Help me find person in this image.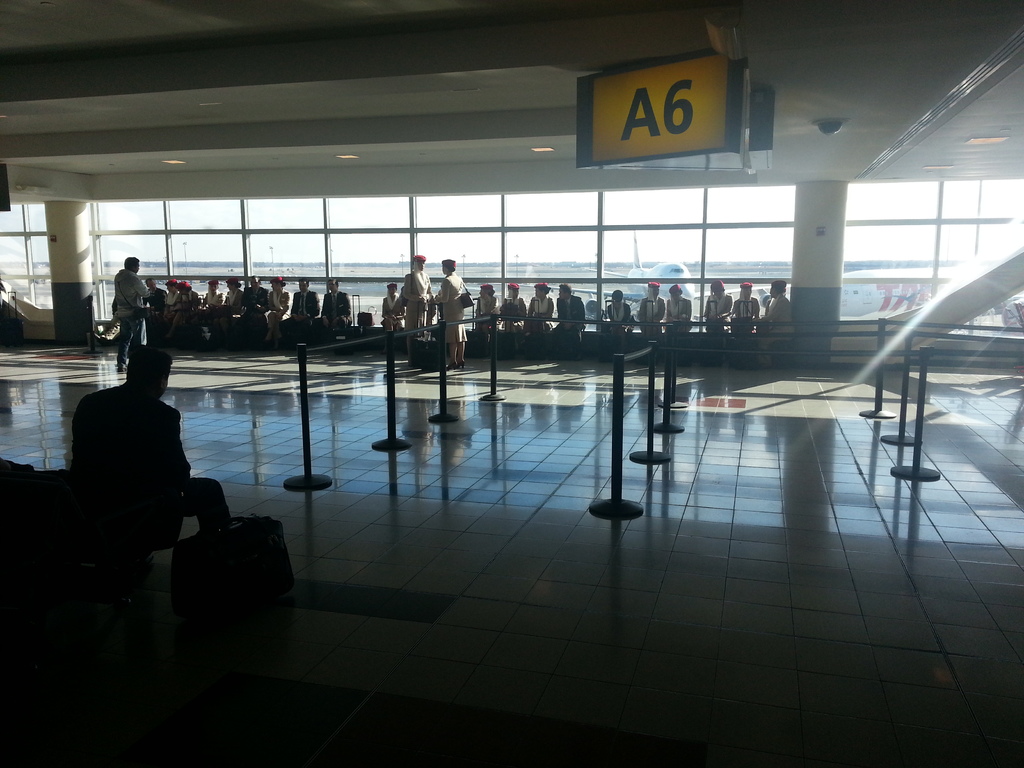
Found it: (left=757, top=285, right=788, bottom=352).
